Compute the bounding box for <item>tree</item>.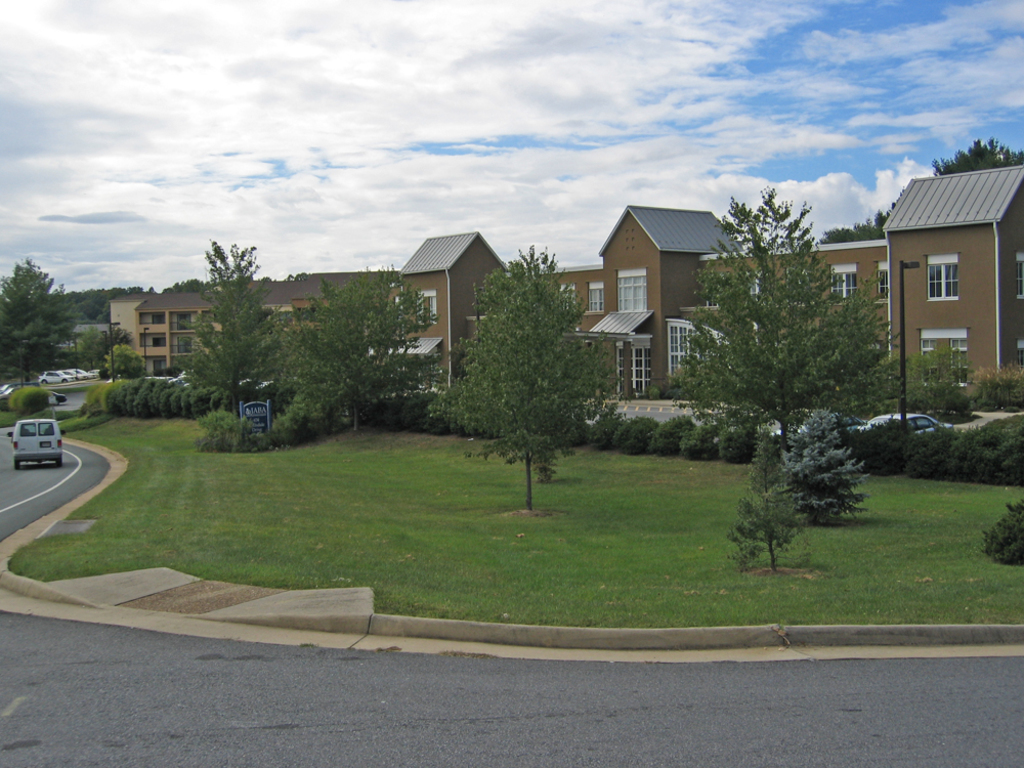
bbox=(0, 253, 90, 385).
